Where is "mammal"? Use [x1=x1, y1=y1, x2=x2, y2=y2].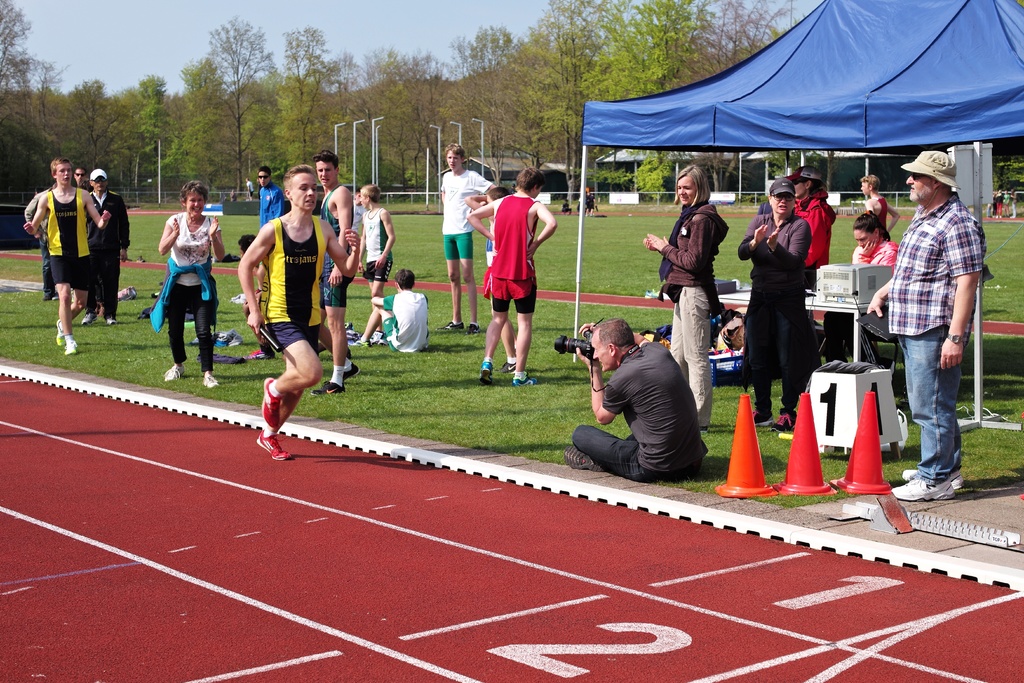
[x1=734, y1=177, x2=808, y2=431].
